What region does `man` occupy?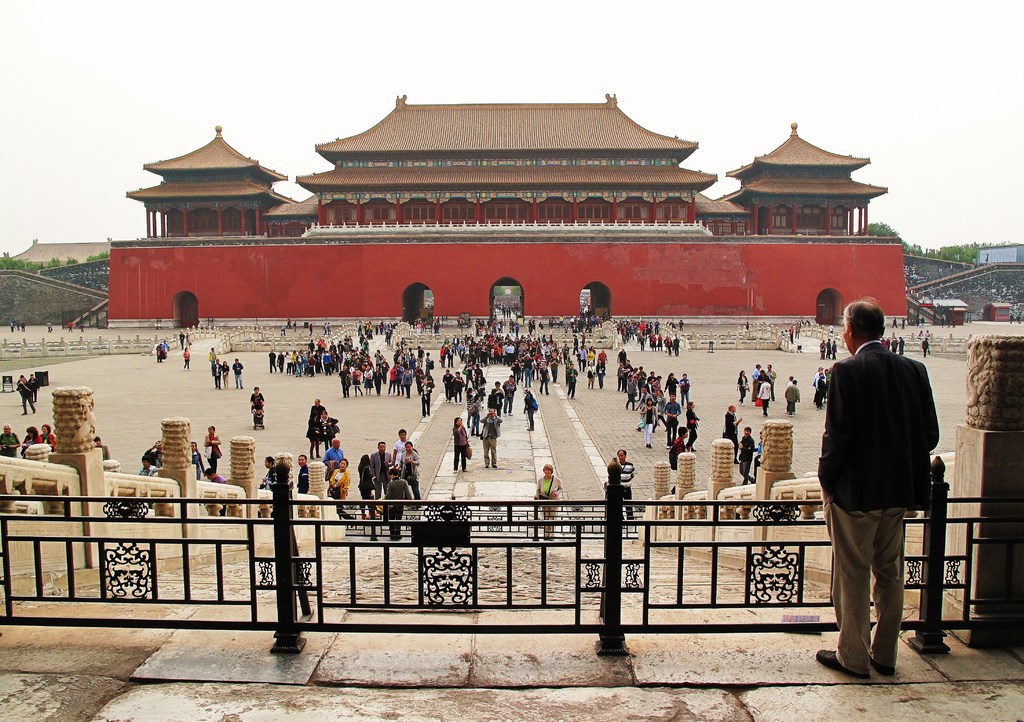
crop(491, 381, 502, 425).
